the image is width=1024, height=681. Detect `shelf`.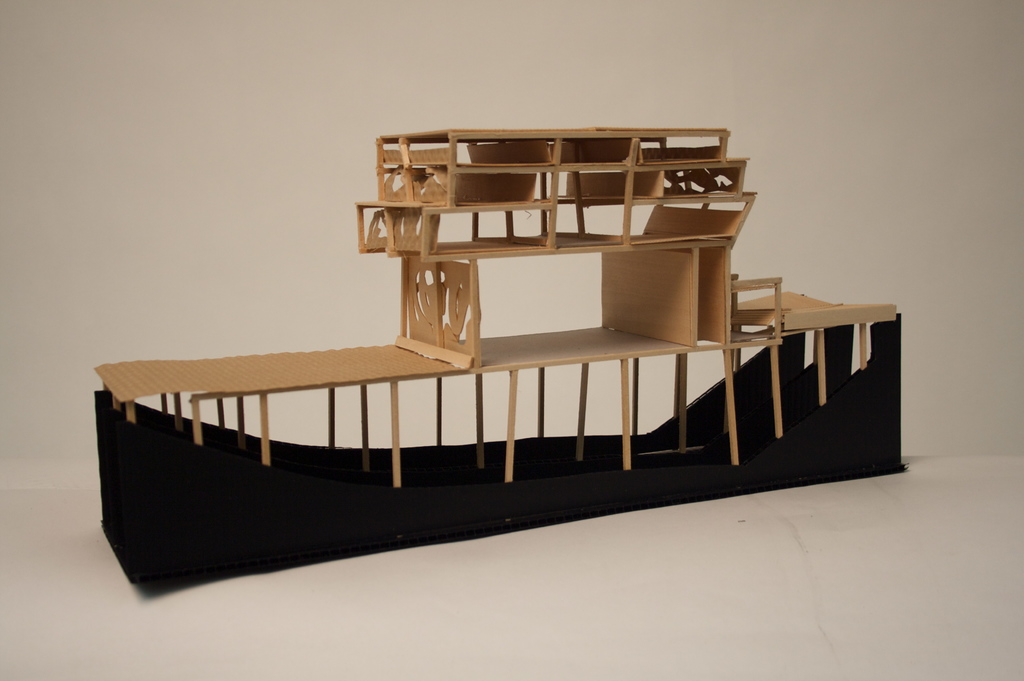
Detection: locate(353, 123, 761, 350).
